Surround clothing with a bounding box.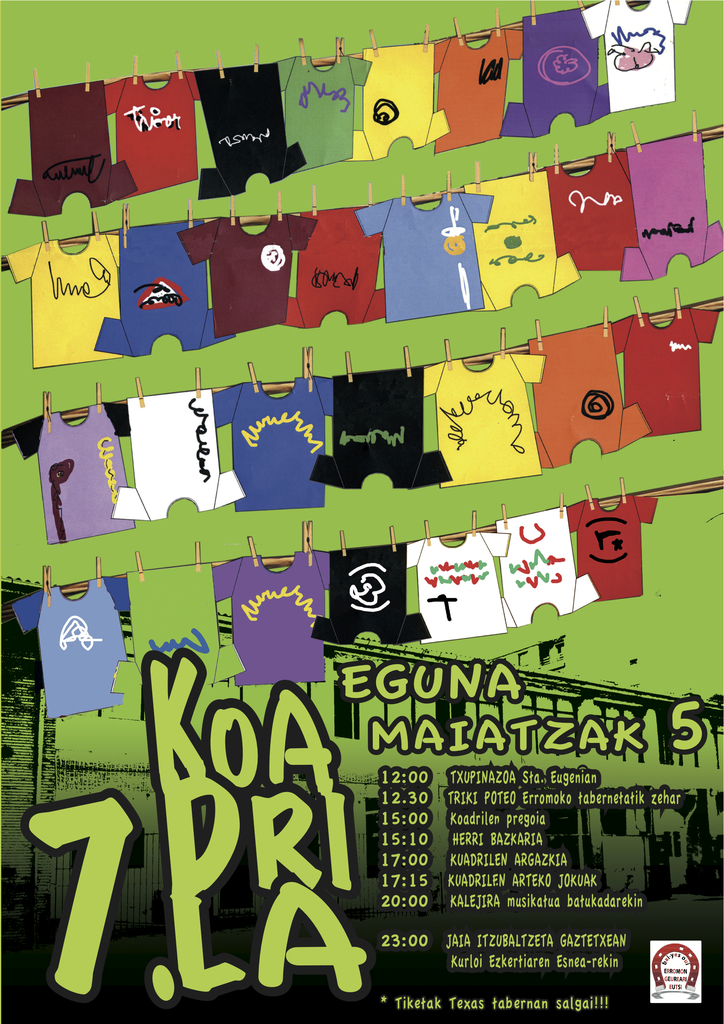
(left=312, top=364, right=451, bottom=492).
